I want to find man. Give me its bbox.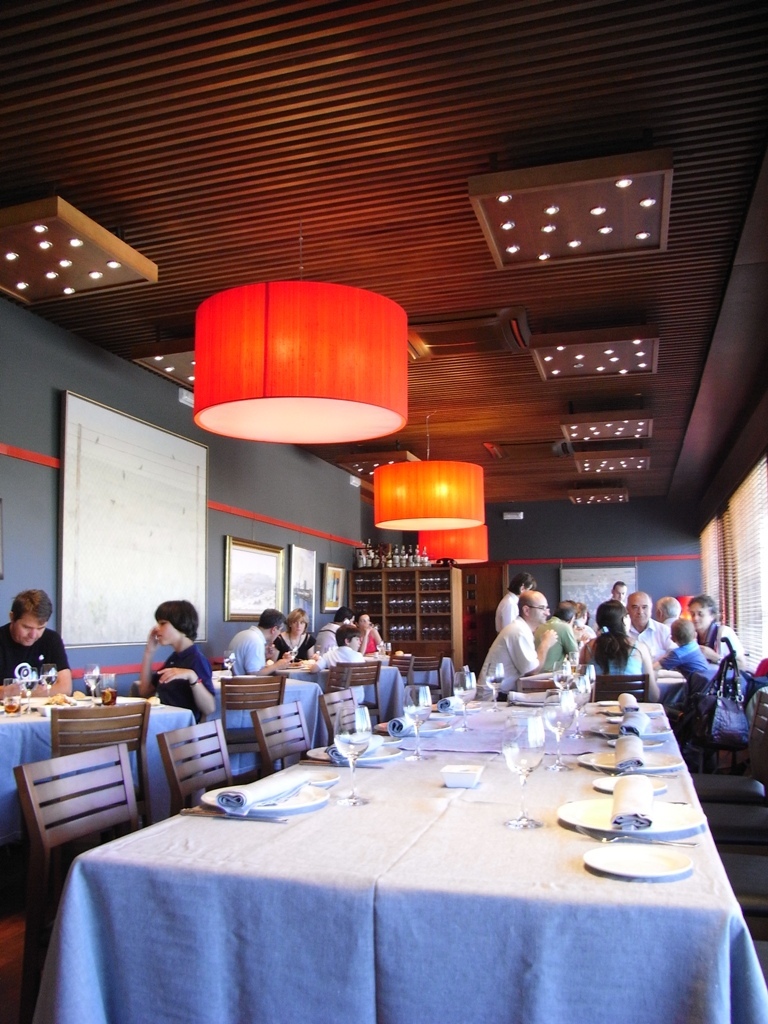
bbox(648, 596, 697, 623).
